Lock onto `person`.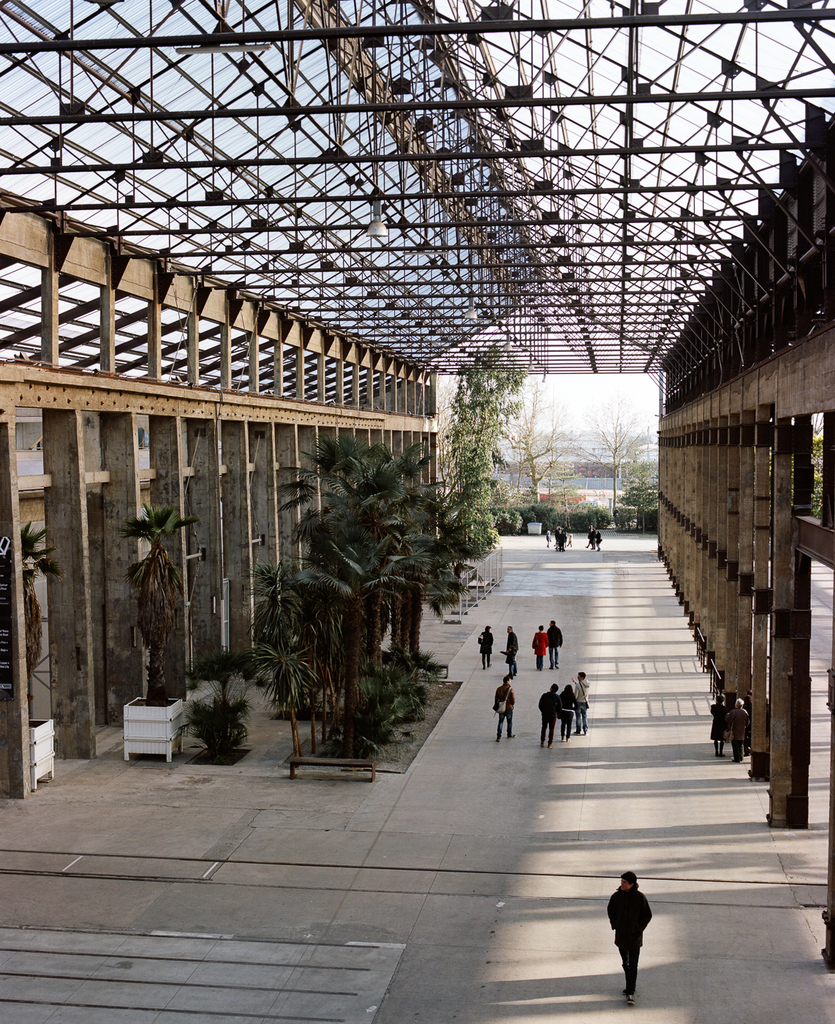
Locked: <bbox>577, 671, 586, 739</bbox>.
